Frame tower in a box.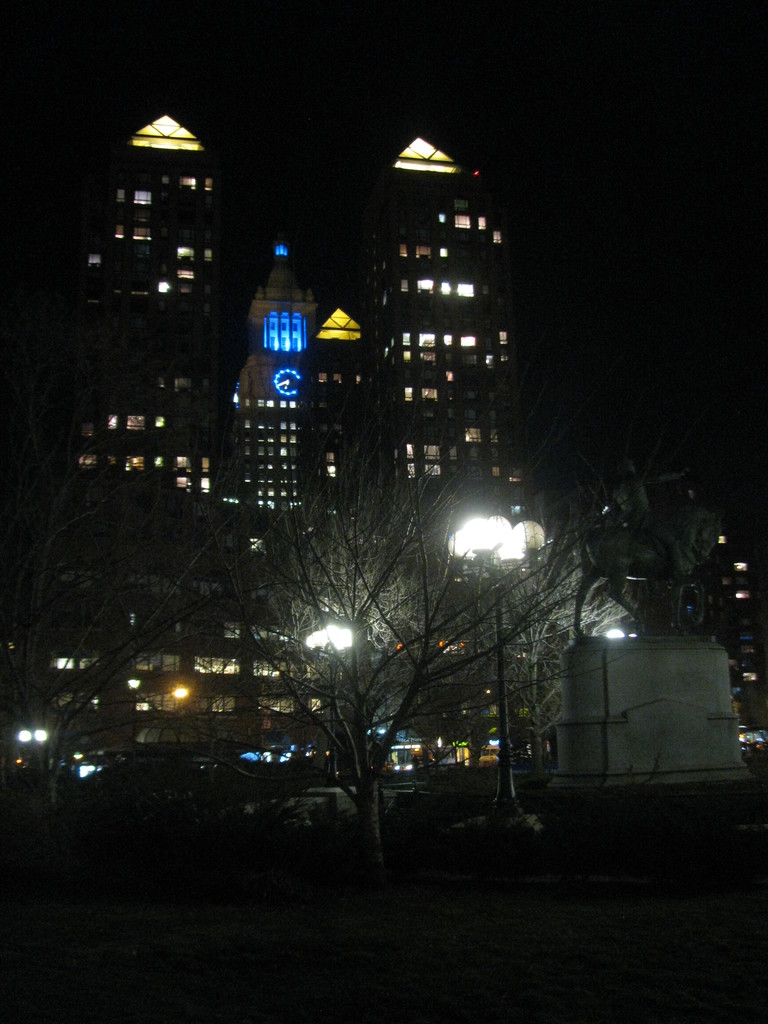
<bbox>341, 120, 543, 554</bbox>.
